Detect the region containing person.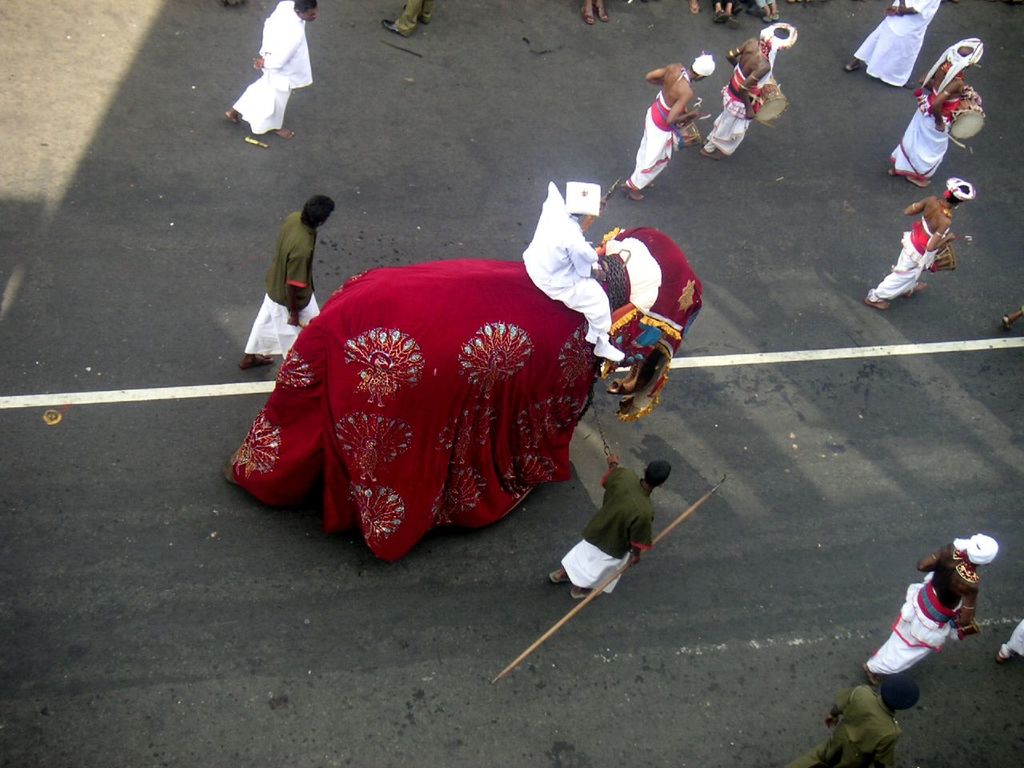
862, 176, 975, 312.
